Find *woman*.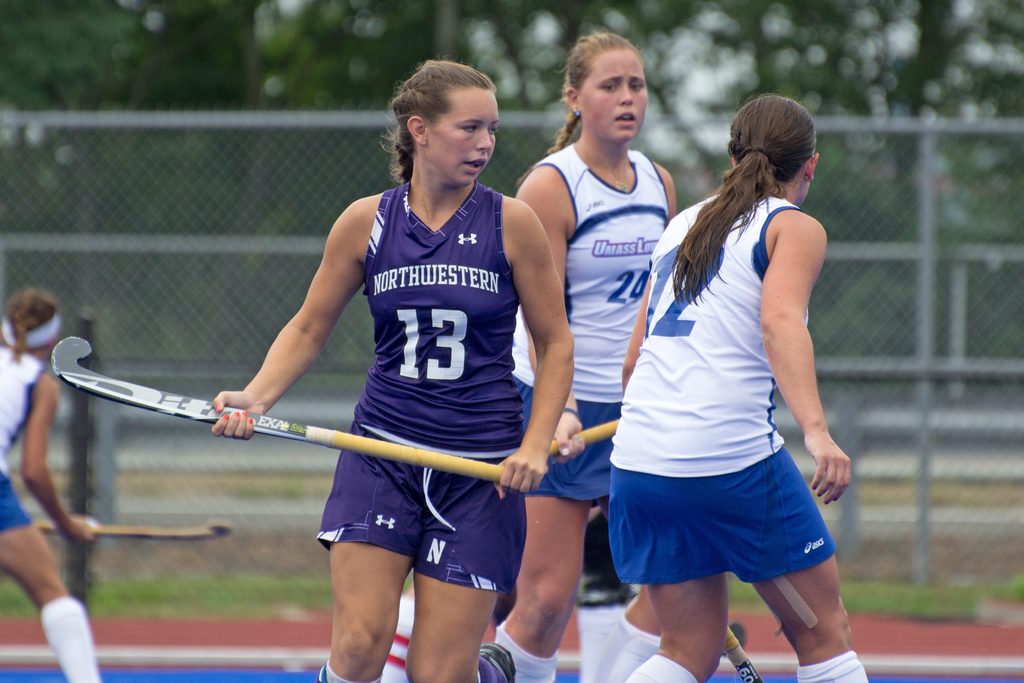
detection(501, 35, 714, 682).
